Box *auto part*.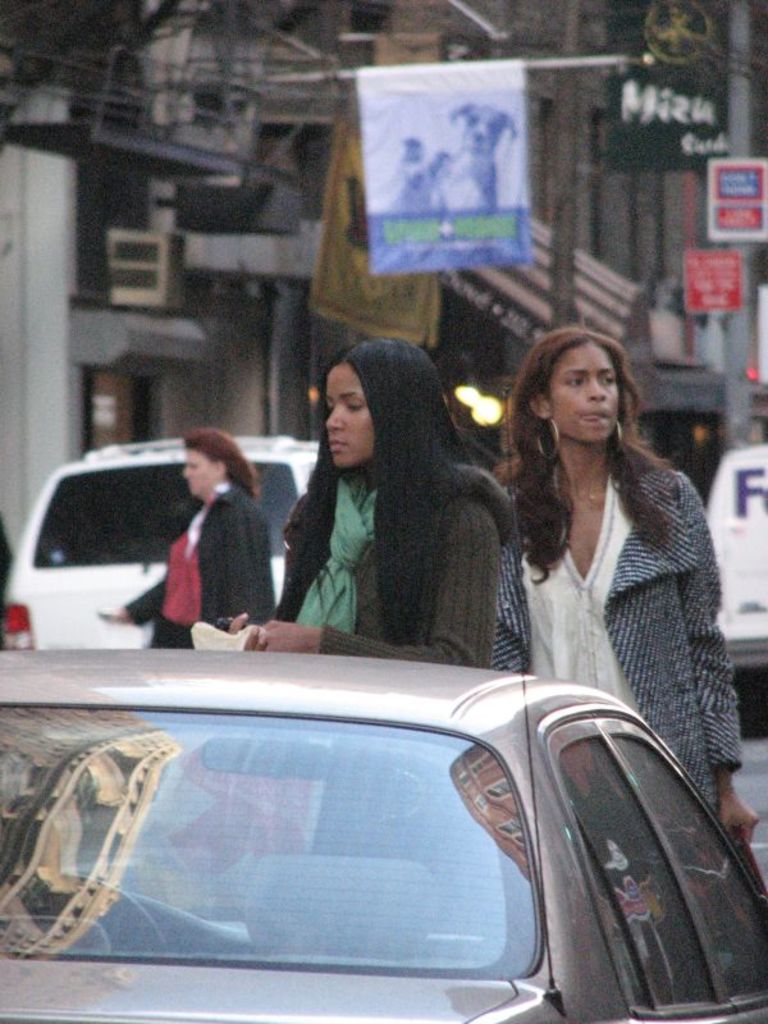
[left=0, top=596, right=33, bottom=655].
